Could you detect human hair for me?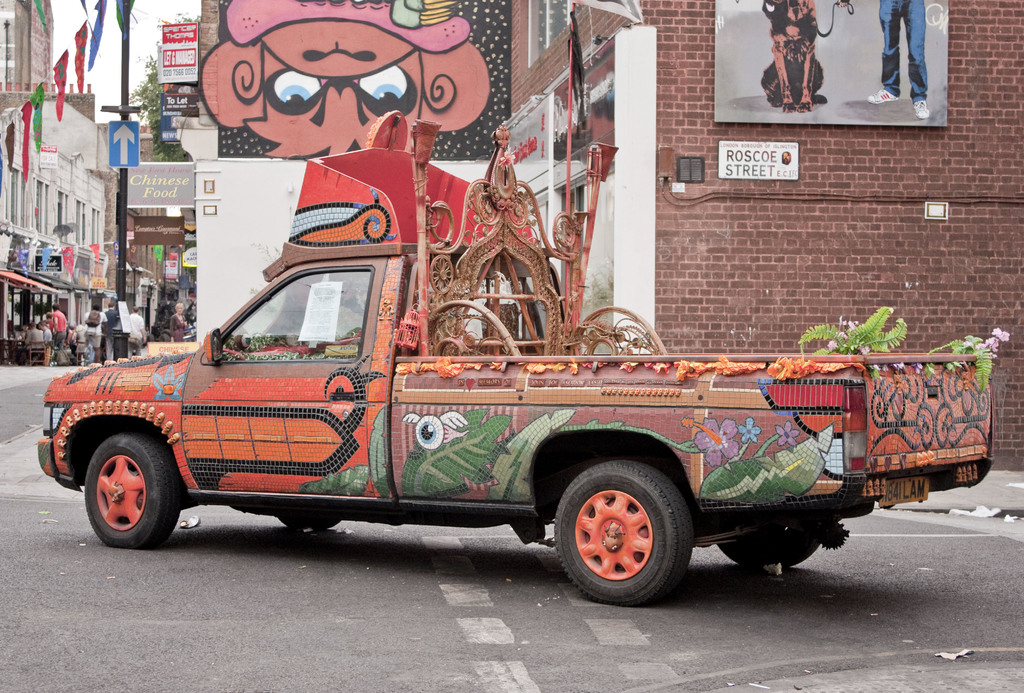
Detection result: (x1=134, y1=304, x2=140, y2=315).
